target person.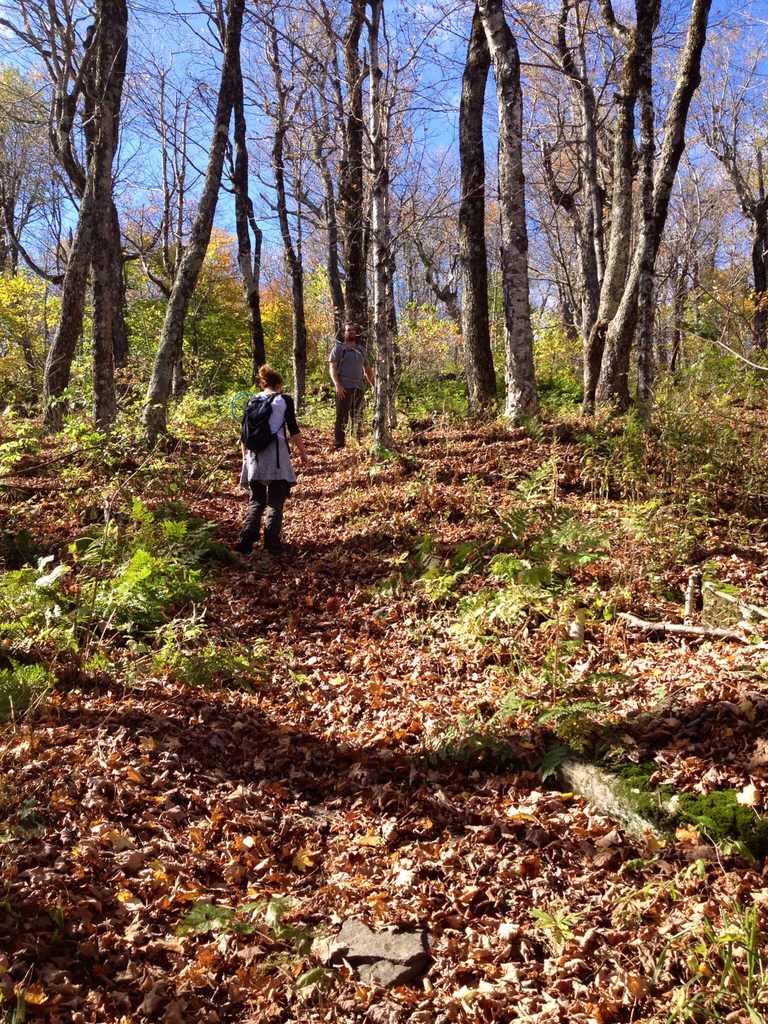
Target region: [x1=330, y1=324, x2=378, y2=450].
